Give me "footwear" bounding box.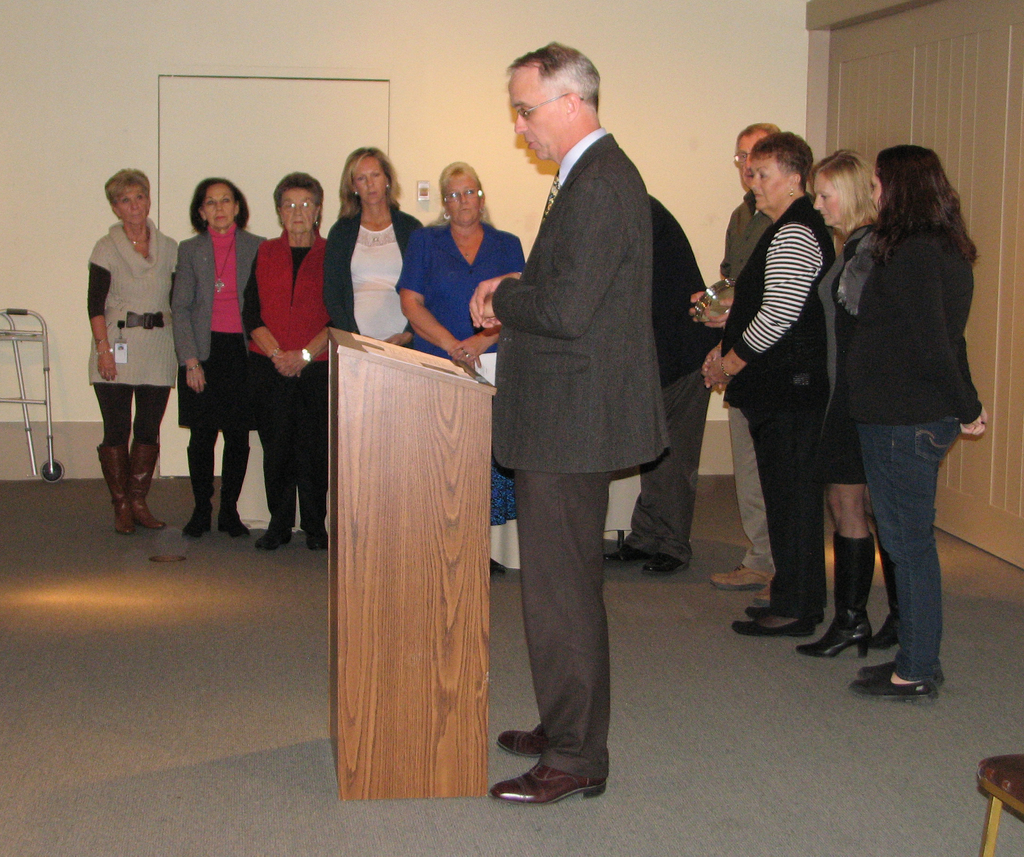
x1=880 y1=609 x2=905 y2=652.
